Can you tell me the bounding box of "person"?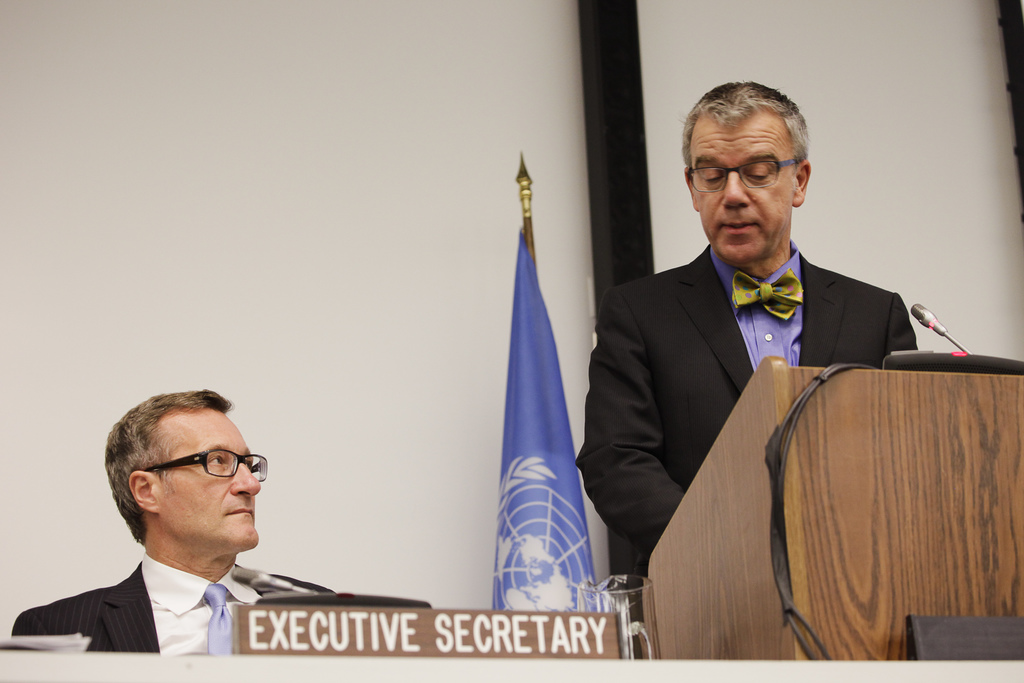
bbox=(10, 387, 337, 651).
